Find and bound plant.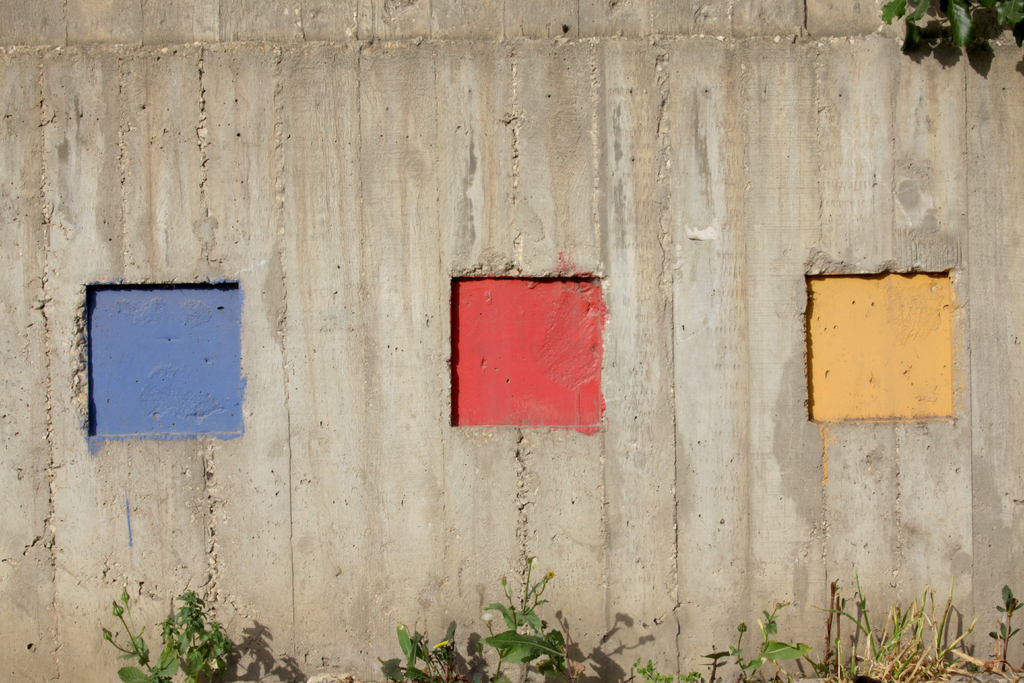
Bound: [381, 552, 585, 682].
